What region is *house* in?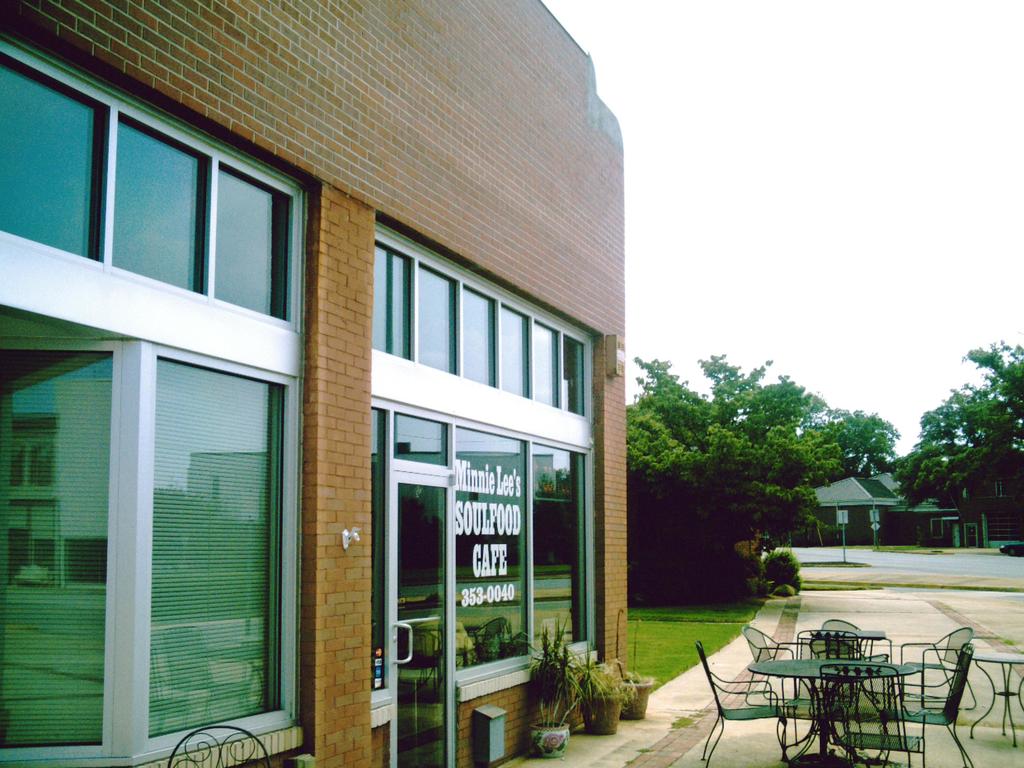
bbox=(0, 0, 670, 767).
